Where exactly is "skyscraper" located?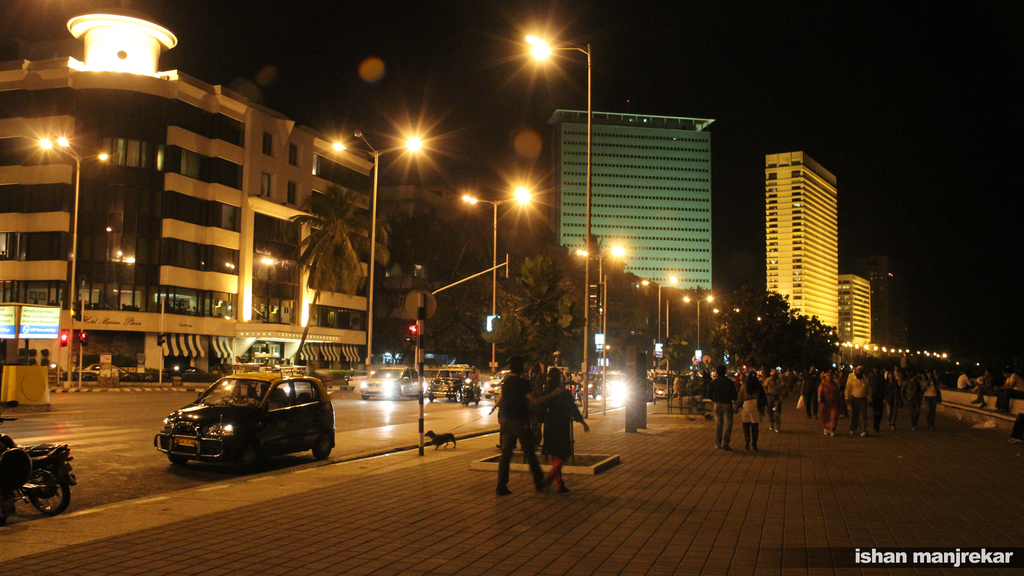
Its bounding box is 762, 150, 836, 346.
